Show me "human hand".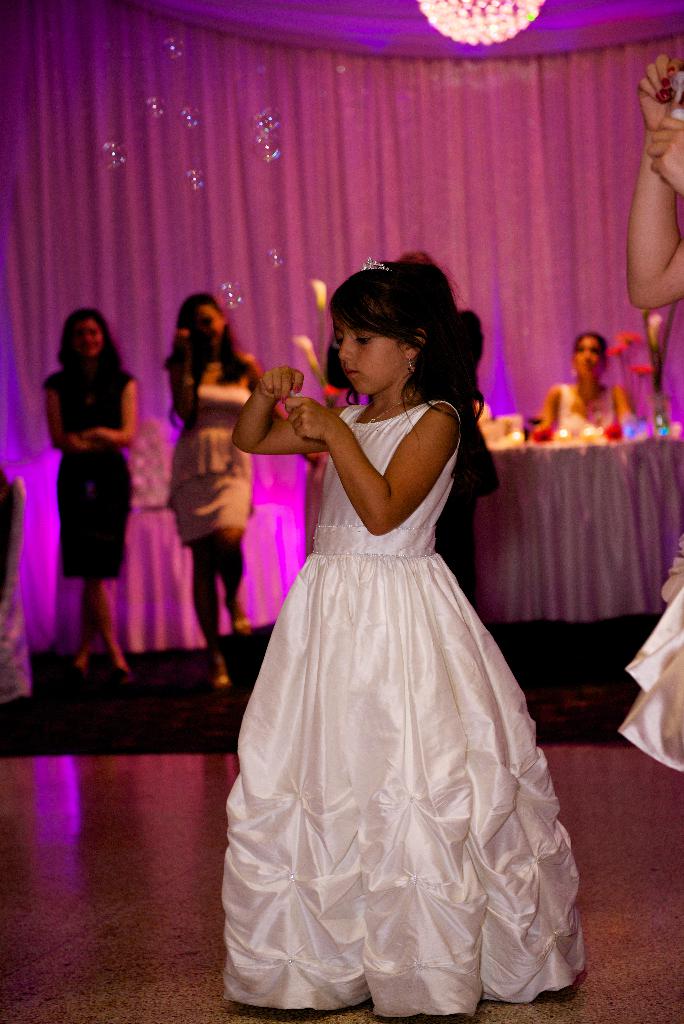
"human hand" is here: (173,328,192,365).
